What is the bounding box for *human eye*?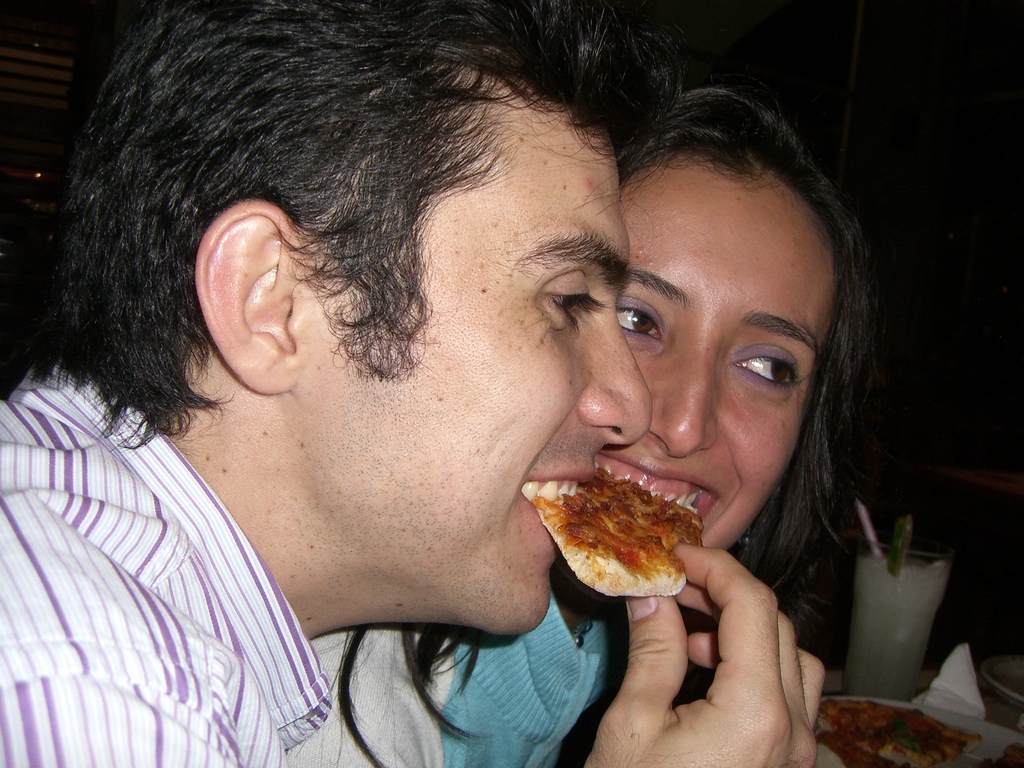
locate(731, 344, 801, 396).
